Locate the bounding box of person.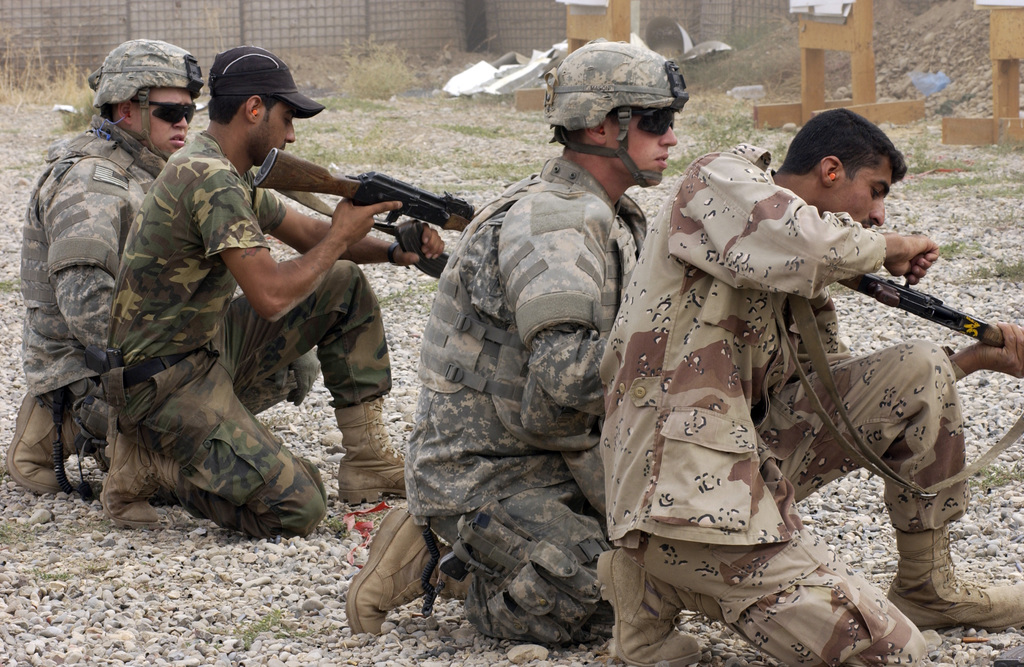
Bounding box: select_region(343, 39, 691, 647).
